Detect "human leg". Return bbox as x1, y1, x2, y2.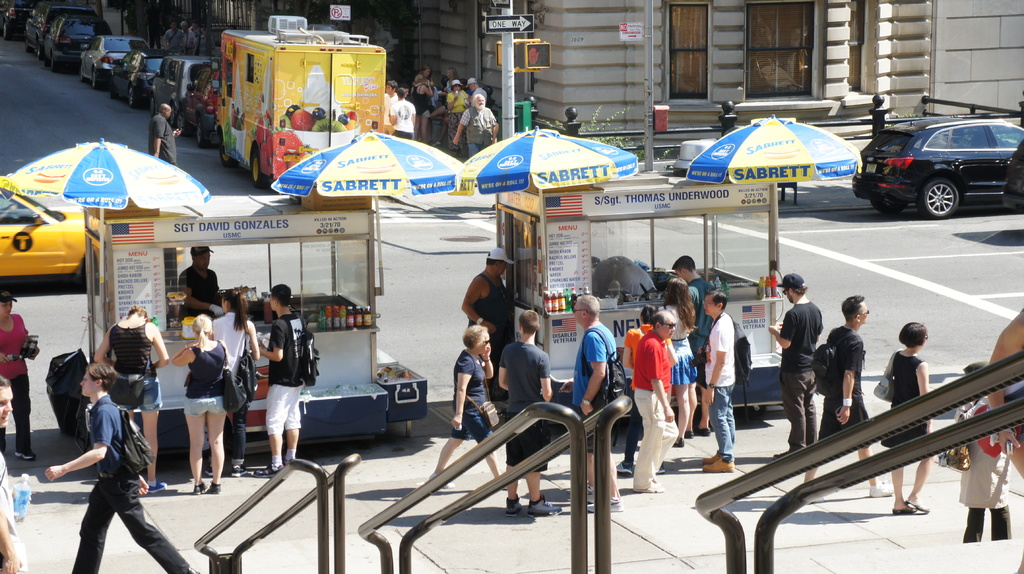
123, 476, 193, 573.
